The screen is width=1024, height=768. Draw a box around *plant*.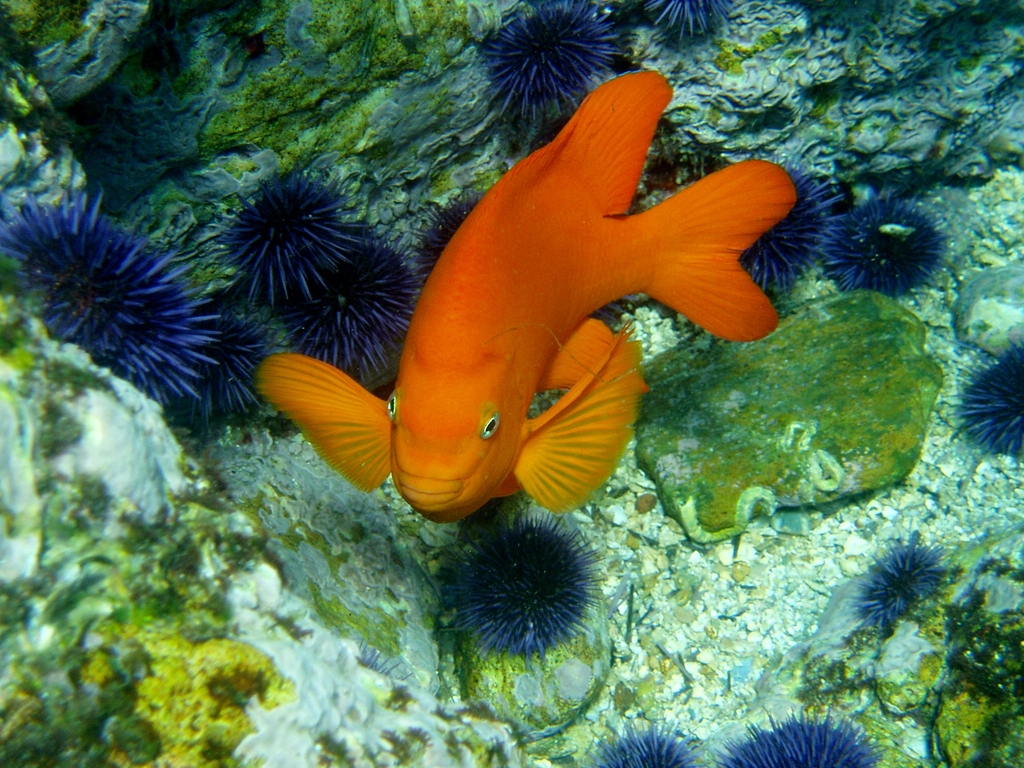
438:514:612:662.
